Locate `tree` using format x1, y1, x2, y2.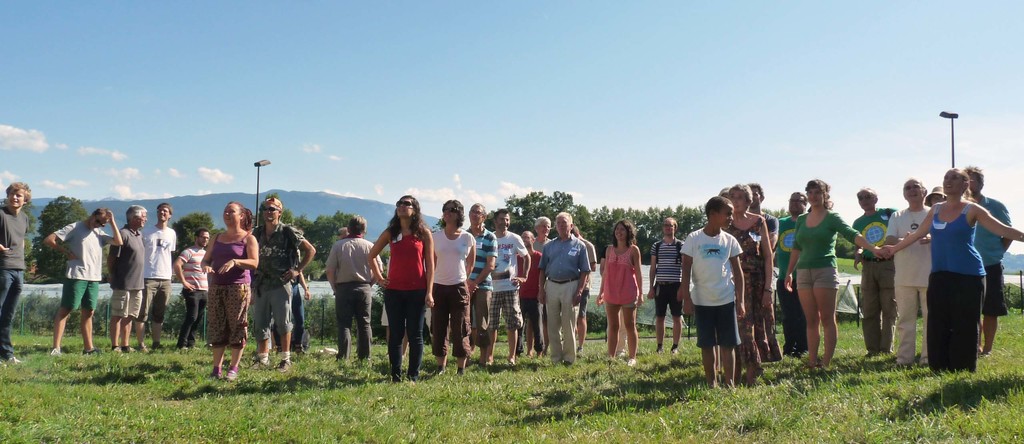
274, 211, 350, 288.
